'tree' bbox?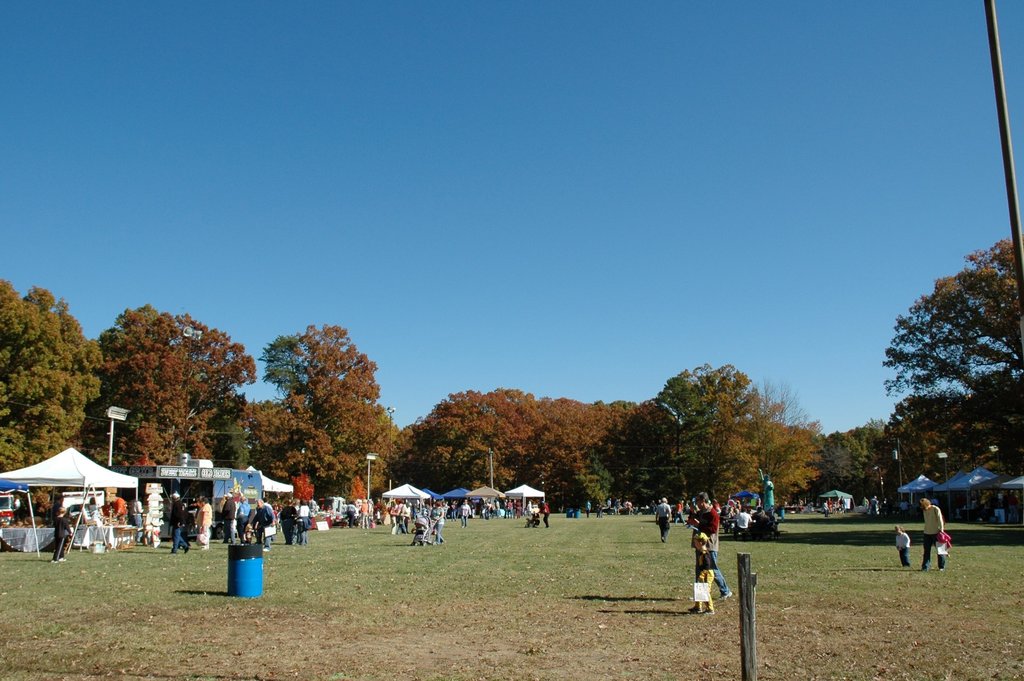
245, 324, 404, 503
